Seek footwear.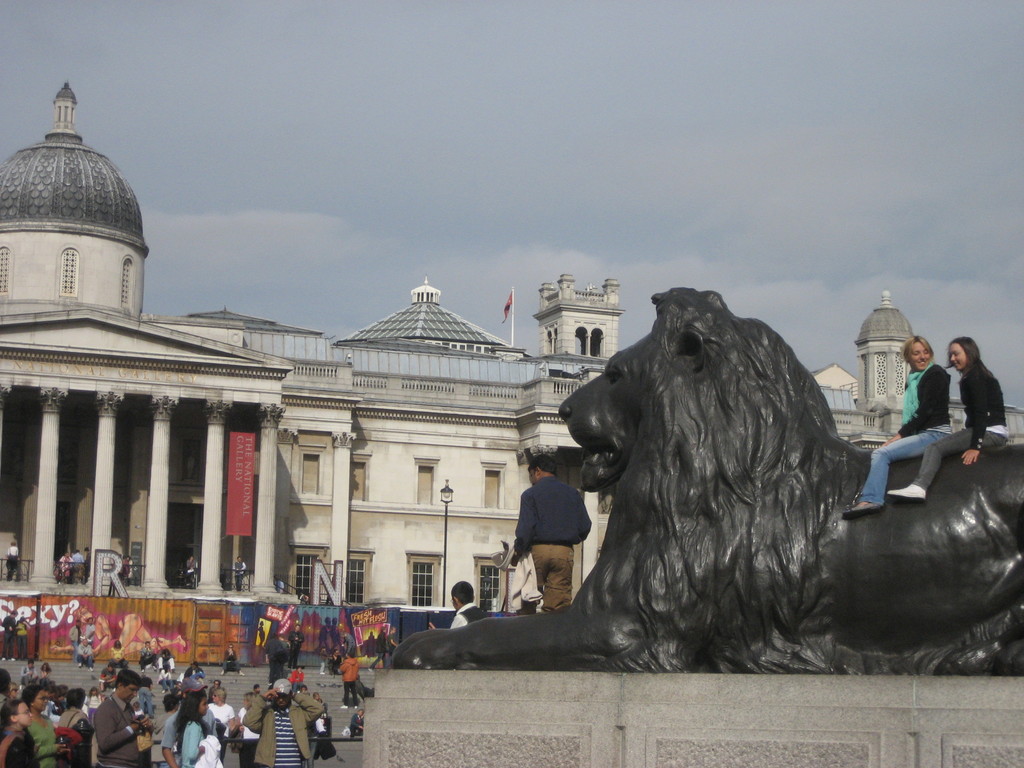
pyautogui.locateOnScreen(87, 667, 97, 672).
